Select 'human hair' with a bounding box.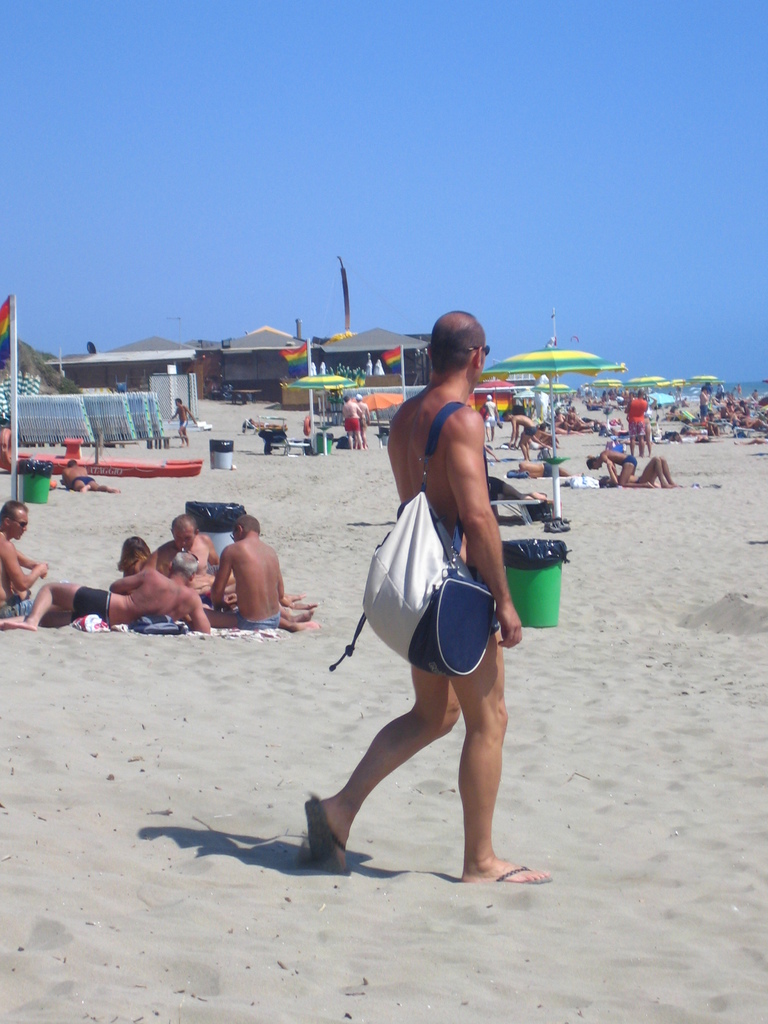
l=172, t=515, r=200, b=541.
